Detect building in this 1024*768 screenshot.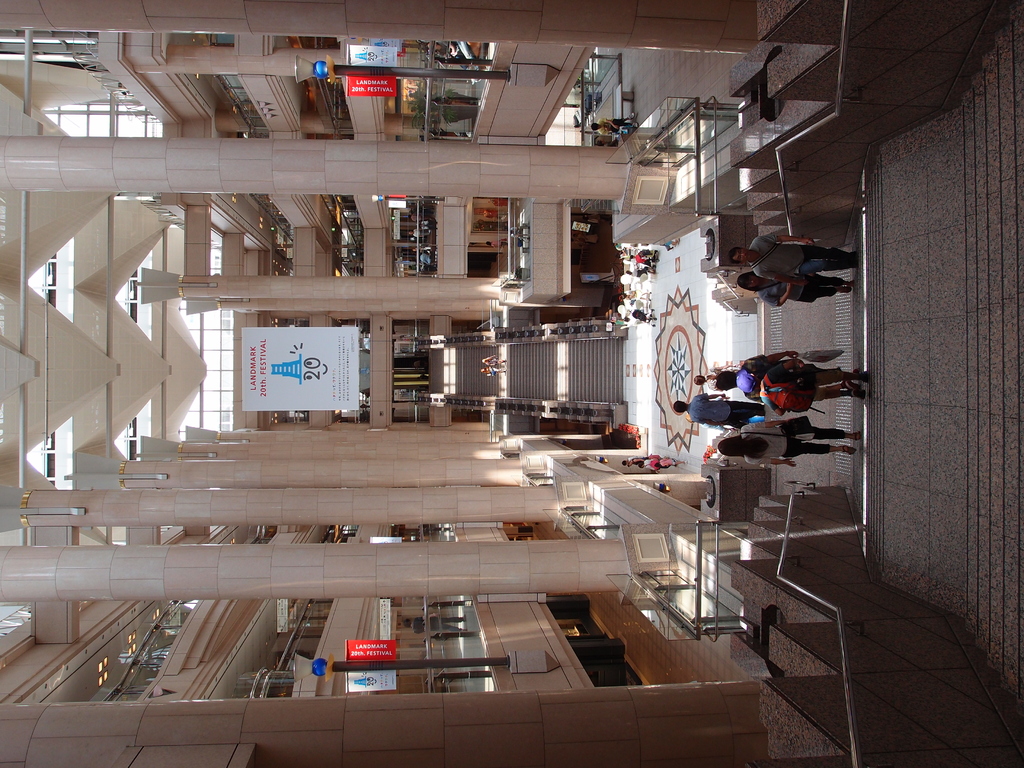
Detection: 0, 0, 1023, 767.
